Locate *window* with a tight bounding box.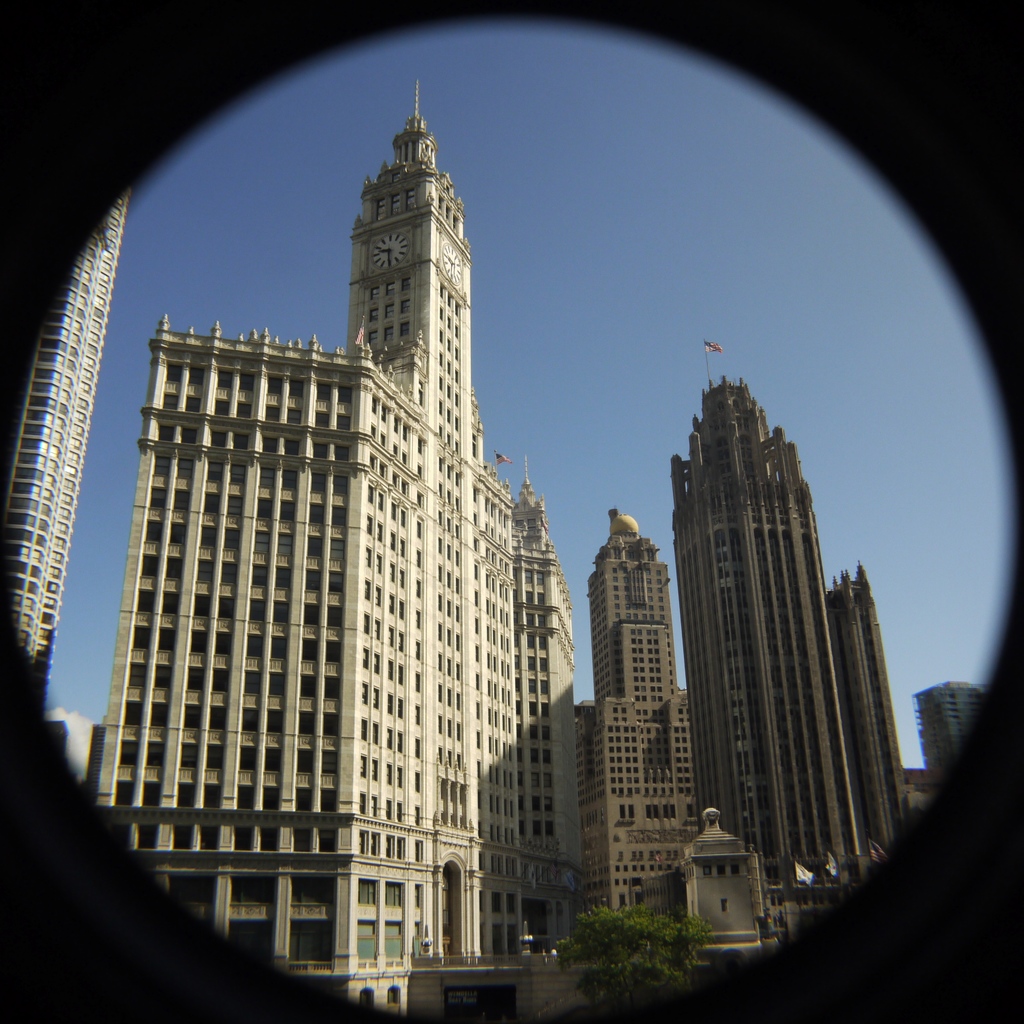
region(168, 872, 214, 903).
